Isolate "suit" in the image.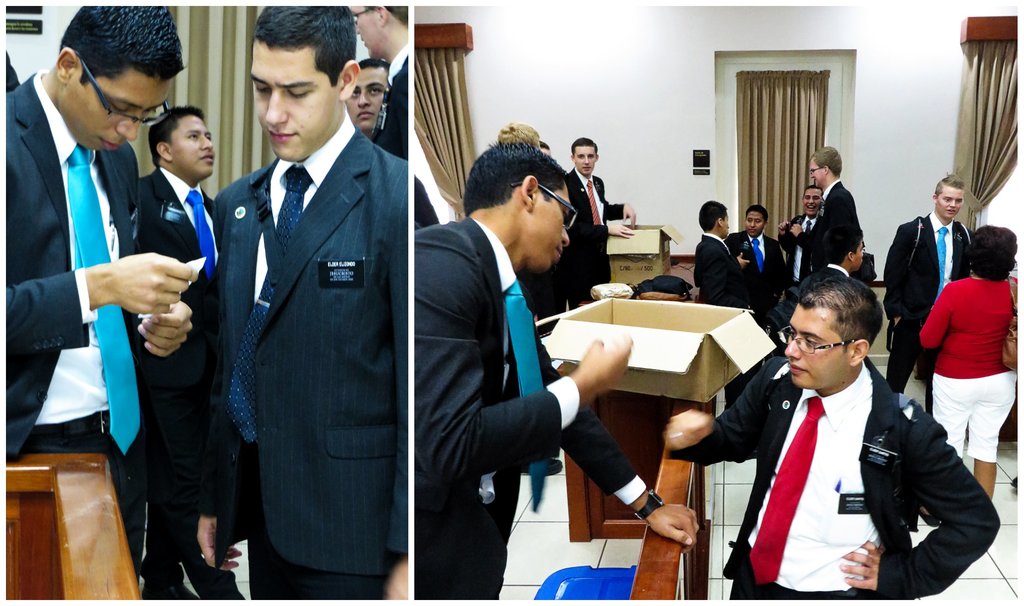
Isolated region: x1=0, y1=67, x2=214, y2=576.
